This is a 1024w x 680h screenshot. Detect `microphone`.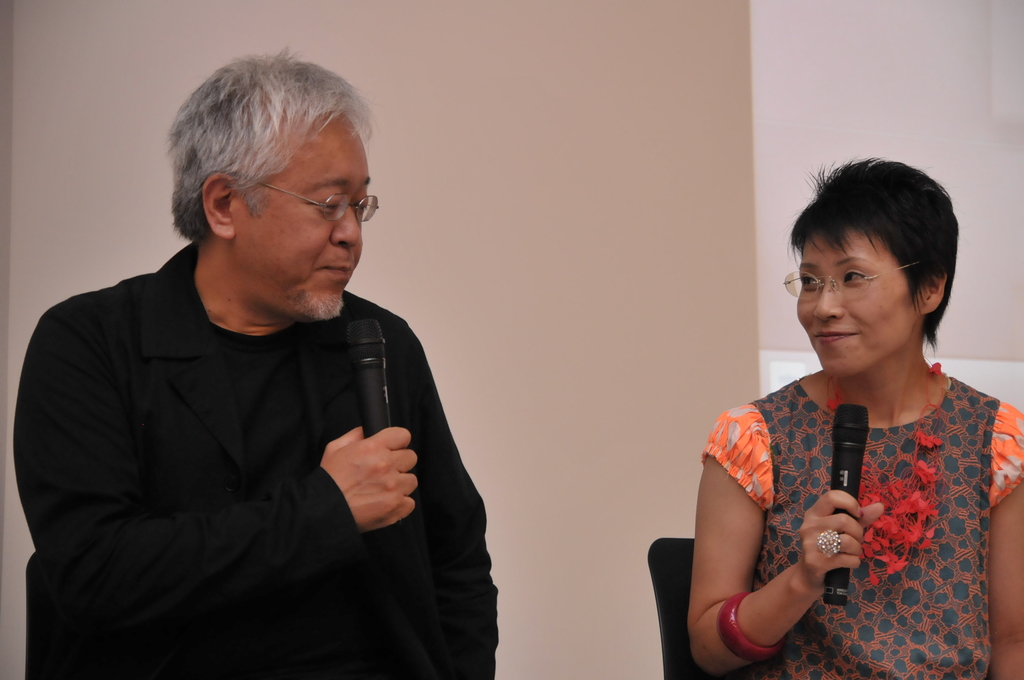
pyautogui.locateOnScreen(344, 318, 394, 523).
